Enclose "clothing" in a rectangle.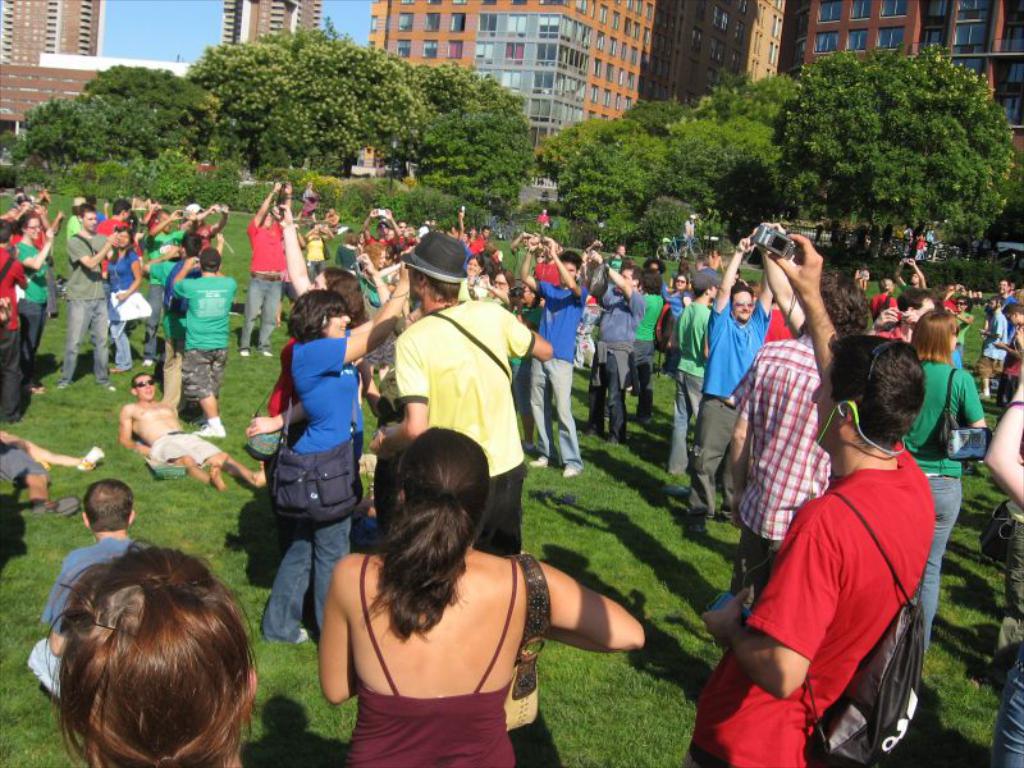
<box>872,287,908,324</box>.
